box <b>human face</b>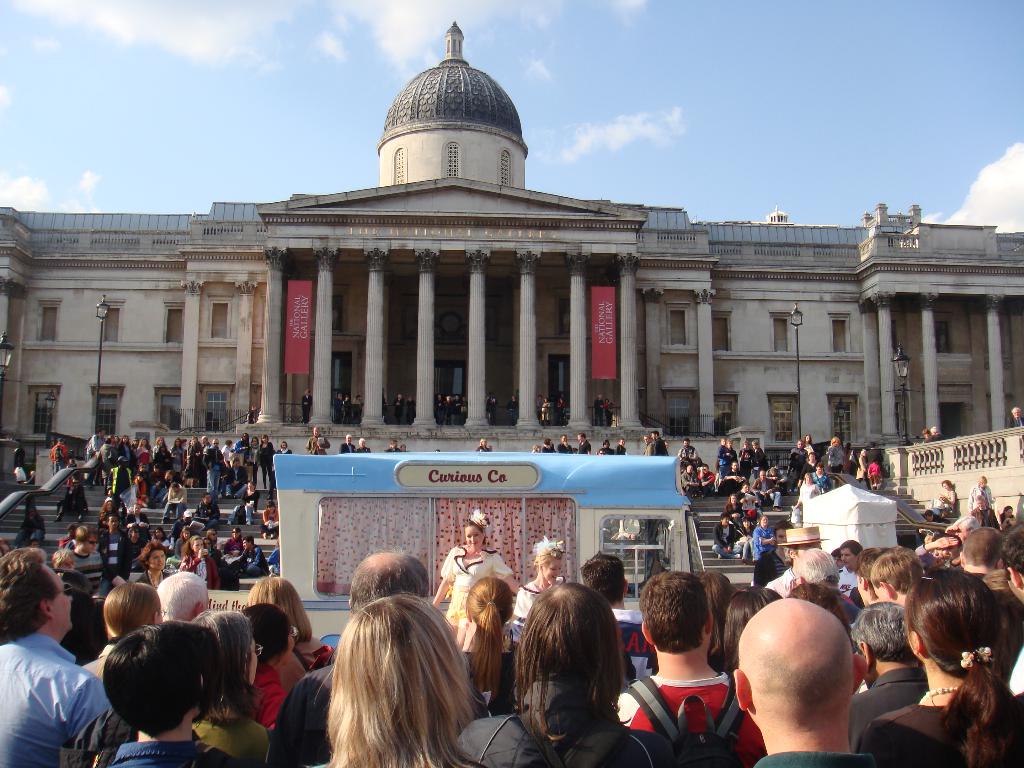
(x1=983, y1=483, x2=984, y2=484)
